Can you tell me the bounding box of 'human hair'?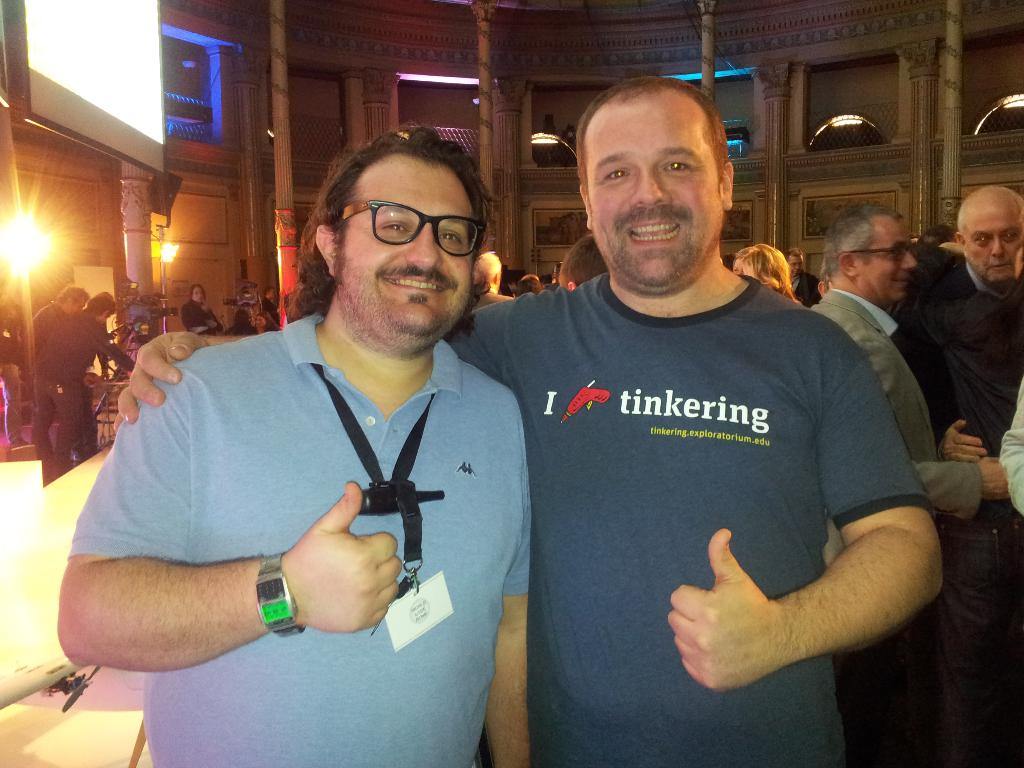
bbox=(81, 291, 116, 317).
